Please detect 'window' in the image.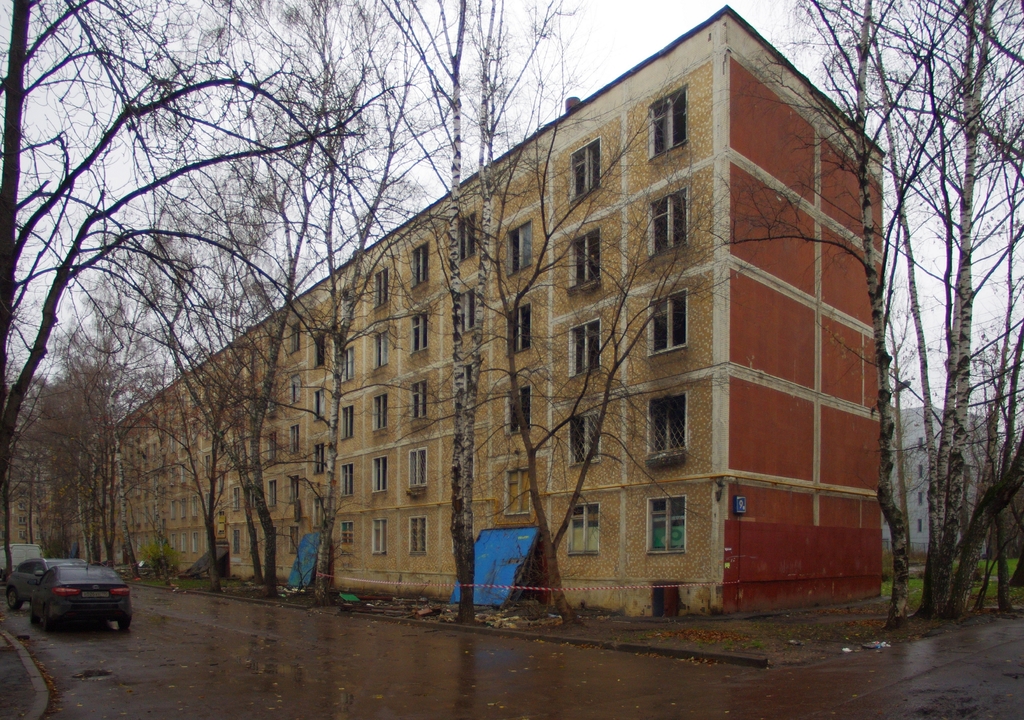
<bbox>453, 371, 476, 406</bbox>.
